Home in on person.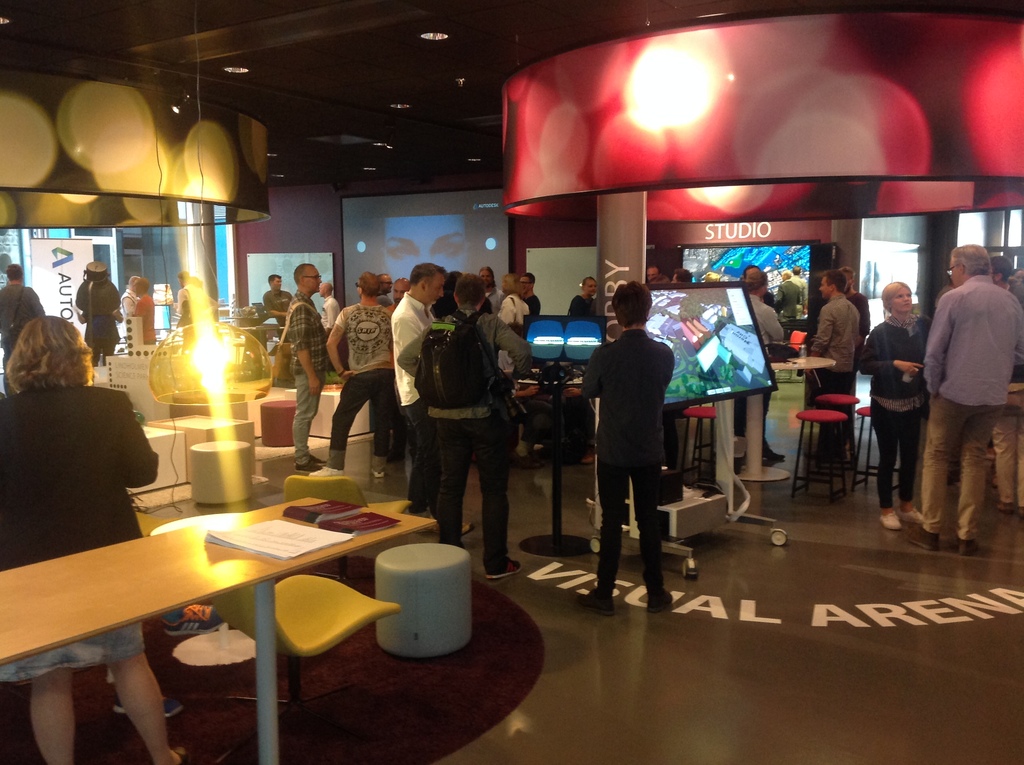
Homed in at box(316, 279, 343, 382).
